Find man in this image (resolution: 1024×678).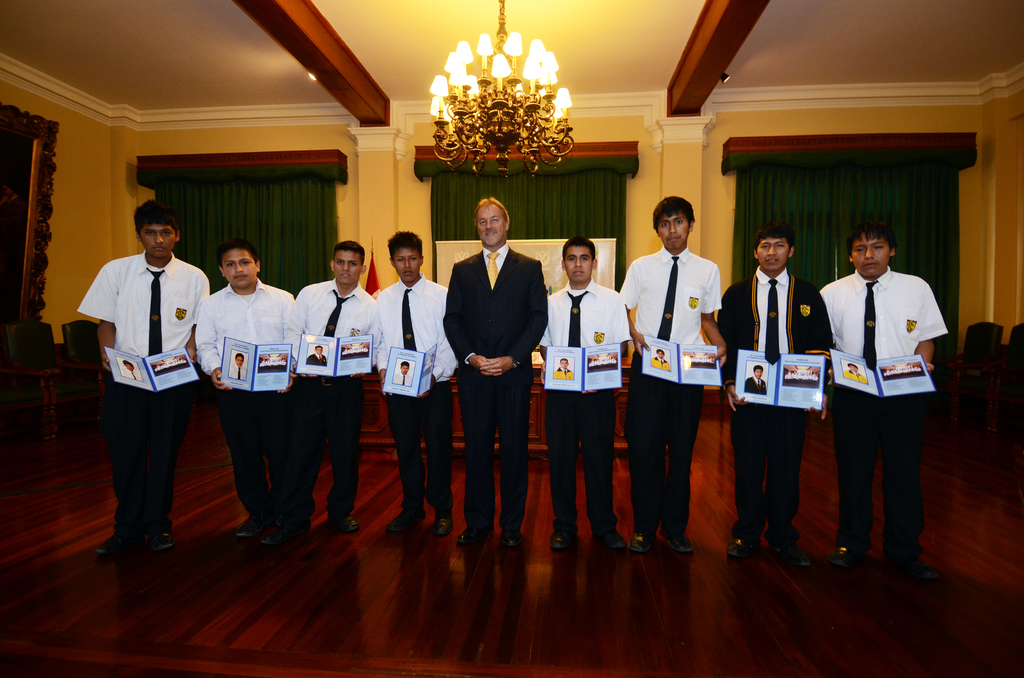
(843,361,868,383).
